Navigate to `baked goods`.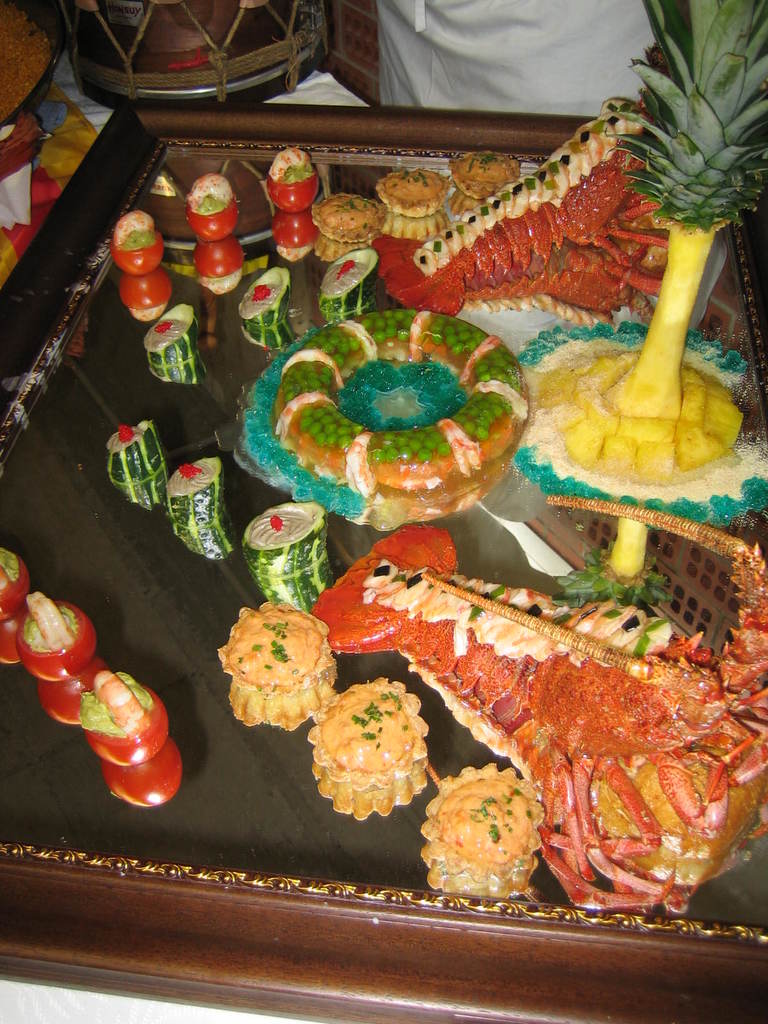
Navigation target: 415/755/548/903.
